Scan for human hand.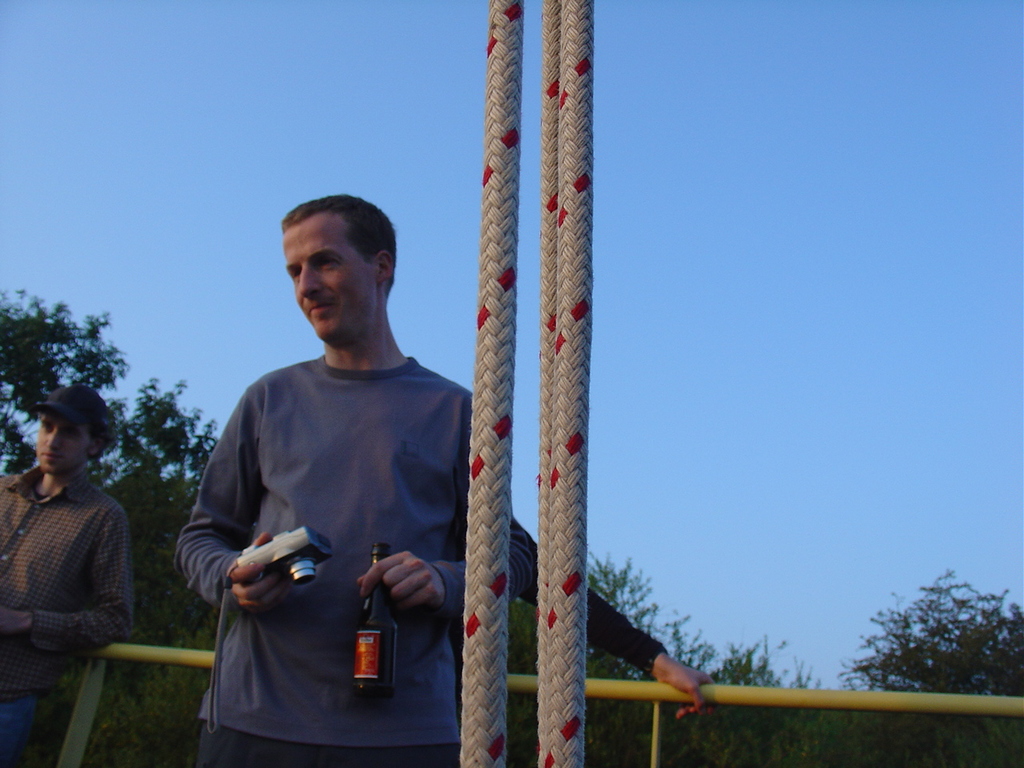
Scan result: 0 604 26 640.
